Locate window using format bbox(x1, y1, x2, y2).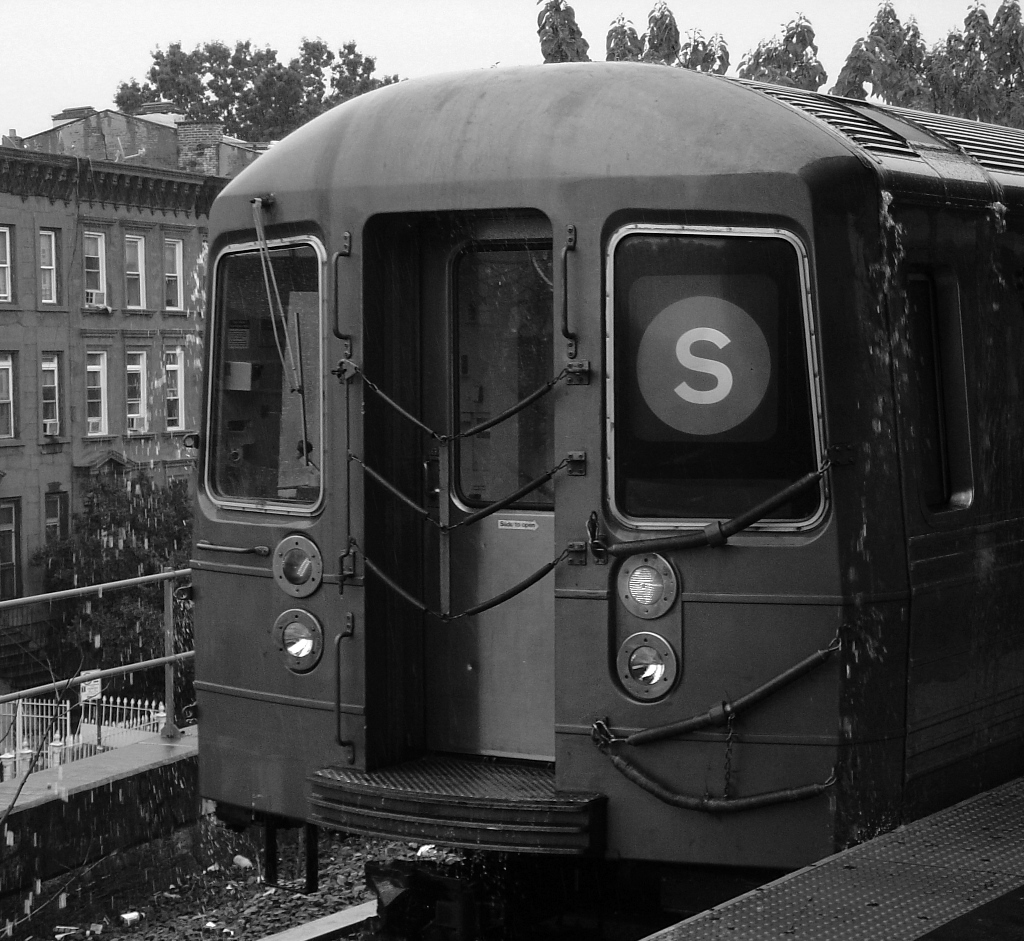
bbox(127, 348, 143, 436).
